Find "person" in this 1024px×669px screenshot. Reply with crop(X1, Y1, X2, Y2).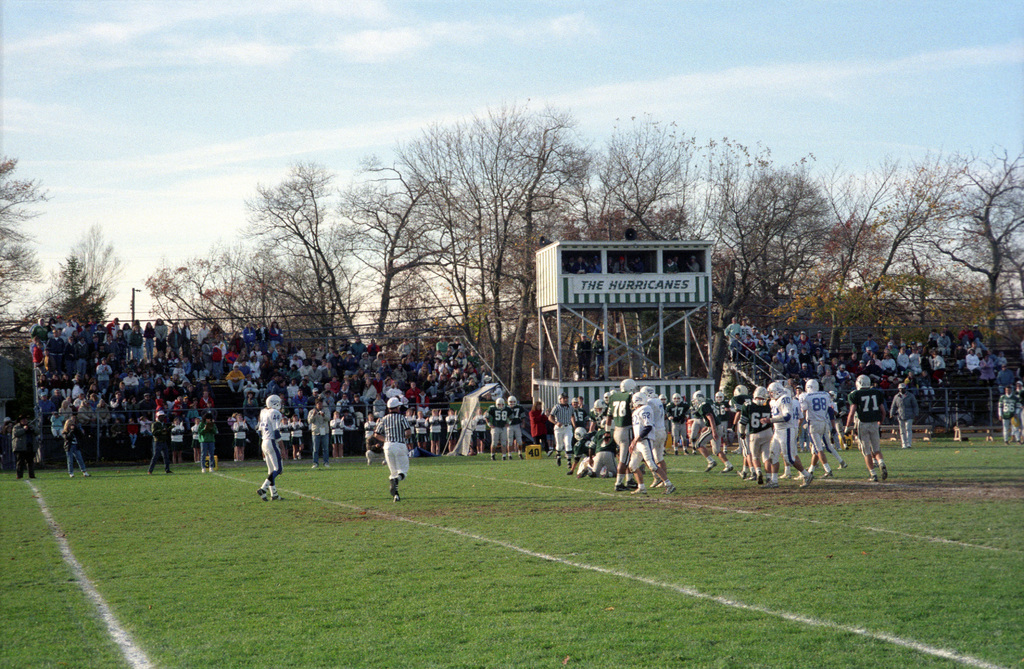
crop(497, 391, 526, 457).
